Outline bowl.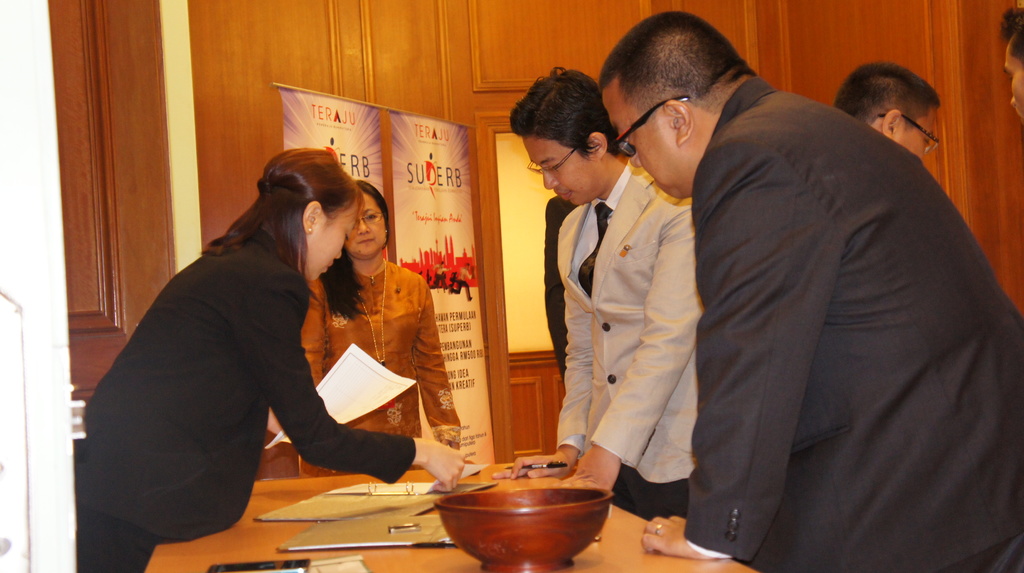
Outline: detection(432, 487, 614, 572).
